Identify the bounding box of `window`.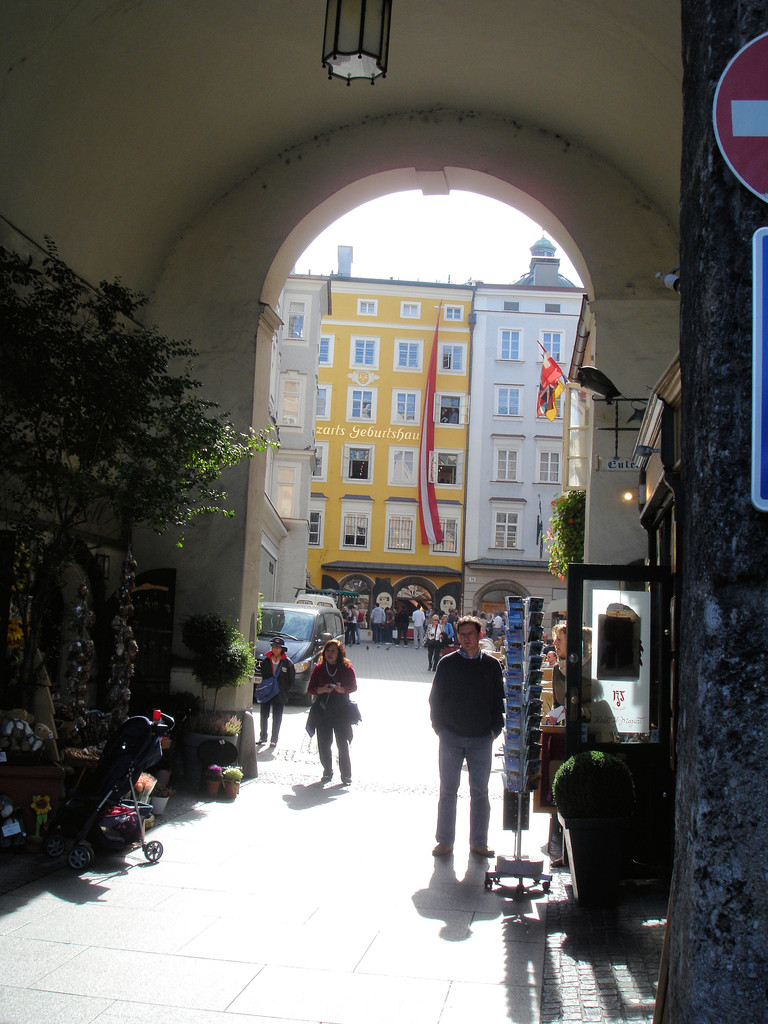
select_region(319, 337, 336, 368).
